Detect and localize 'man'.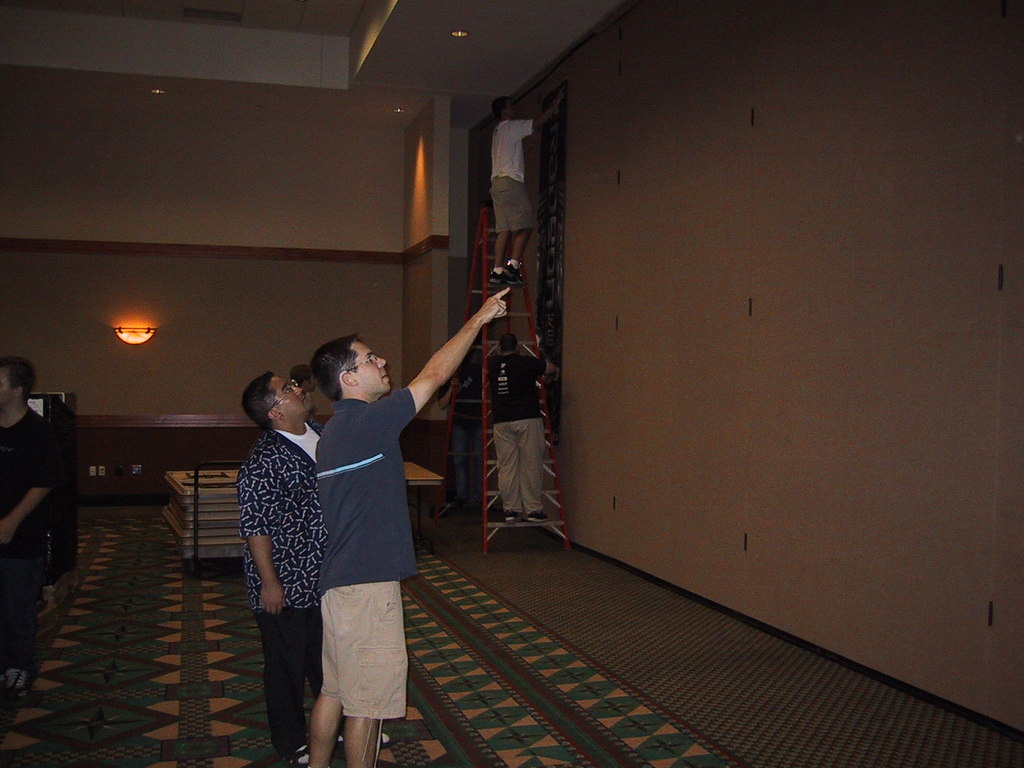
Localized at [221,344,348,732].
